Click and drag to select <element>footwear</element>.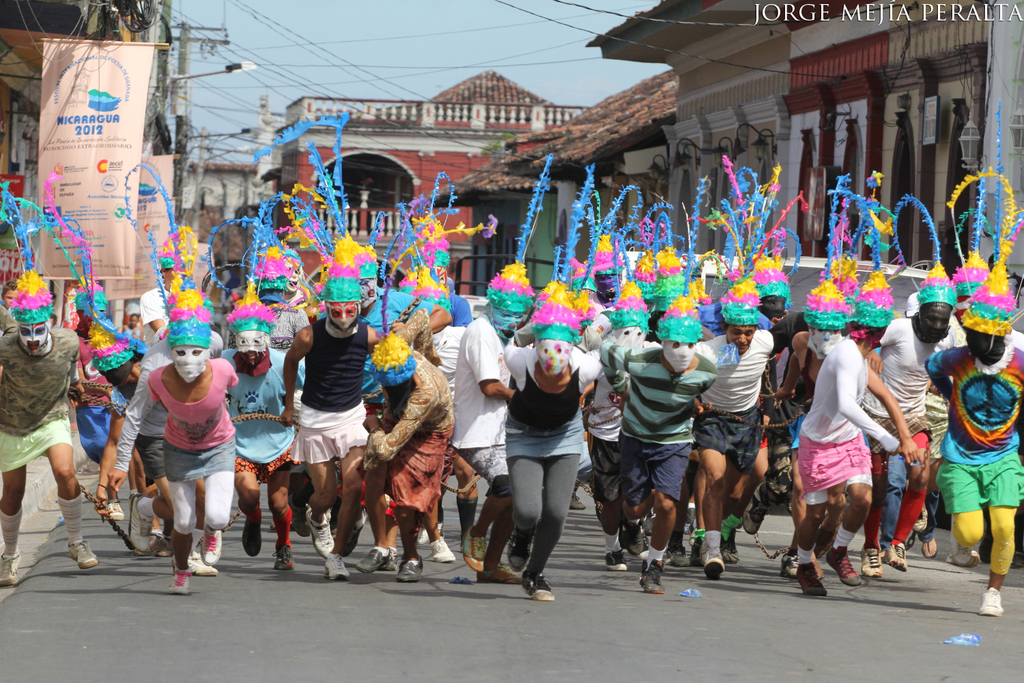
Selection: rect(504, 531, 526, 573).
